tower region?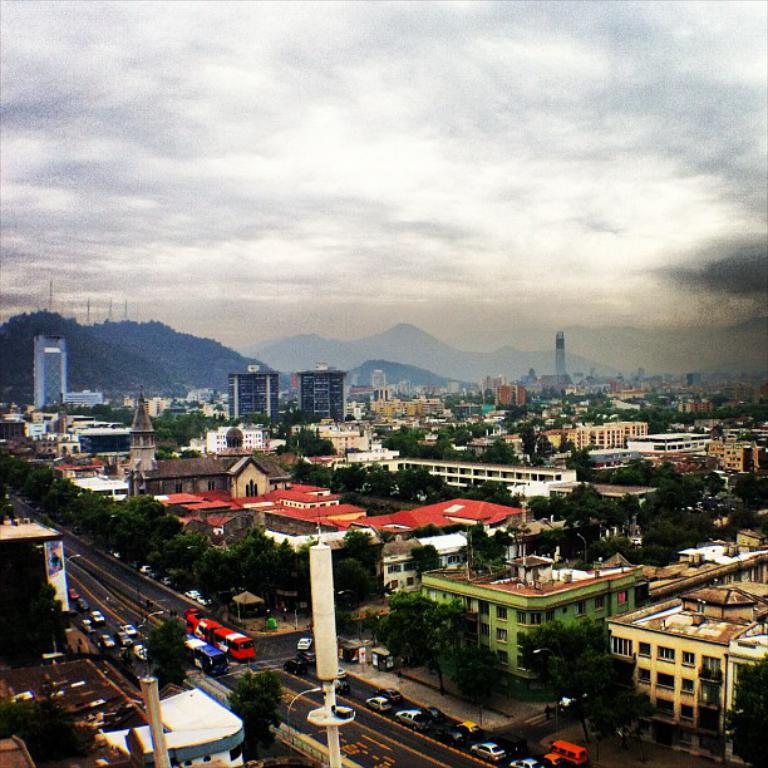
x1=33 y1=331 x2=68 y2=409
